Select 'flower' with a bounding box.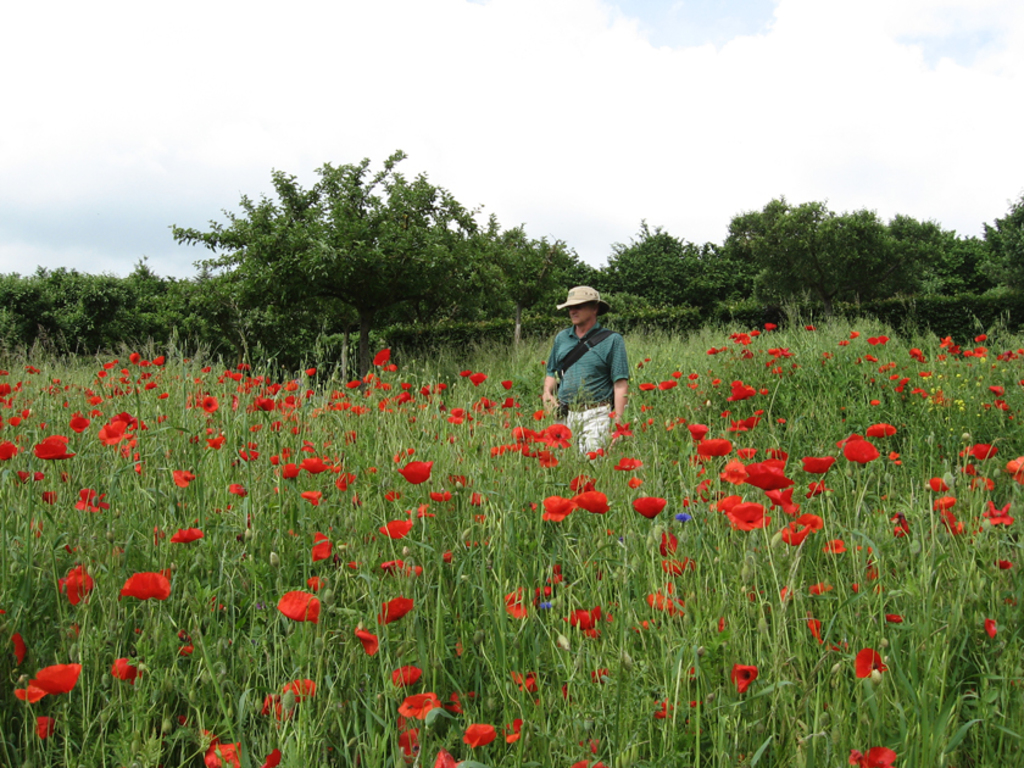
left=78, top=486, right=96, bottom=507.
